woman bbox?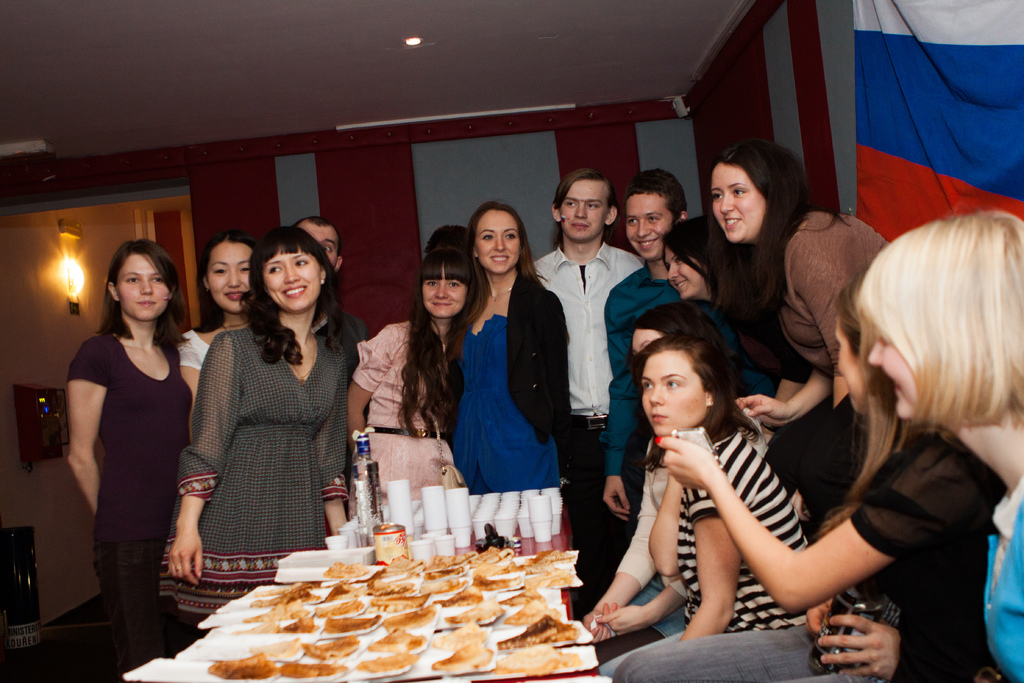
(x1=161, y1=223, x2=350, y2=645)
